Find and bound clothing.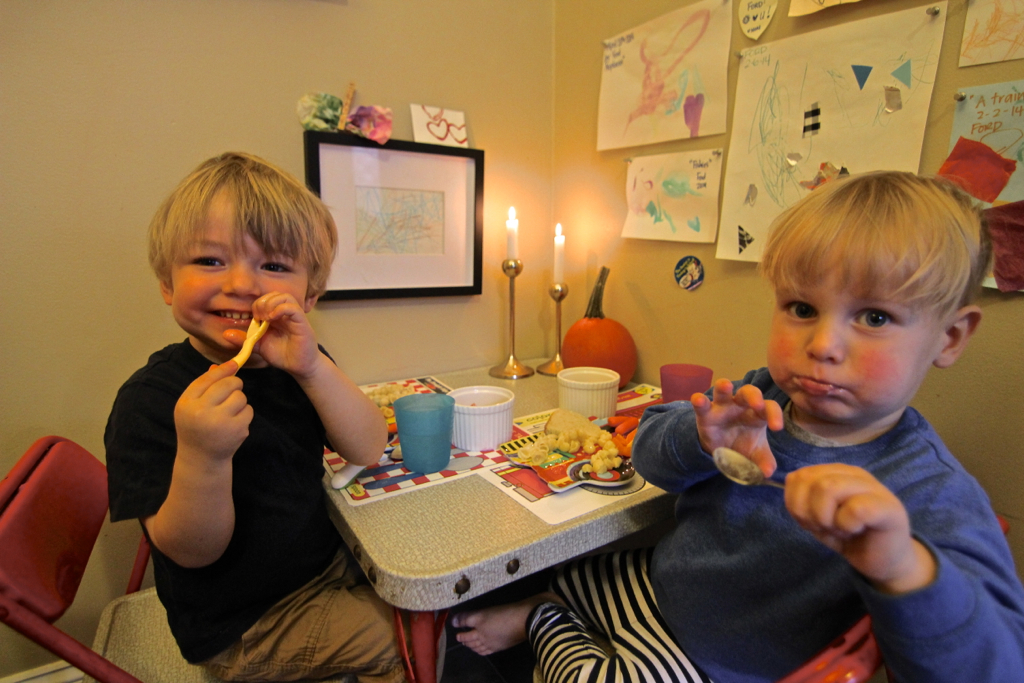
Bound: locate(108, 336, 336, 656).
